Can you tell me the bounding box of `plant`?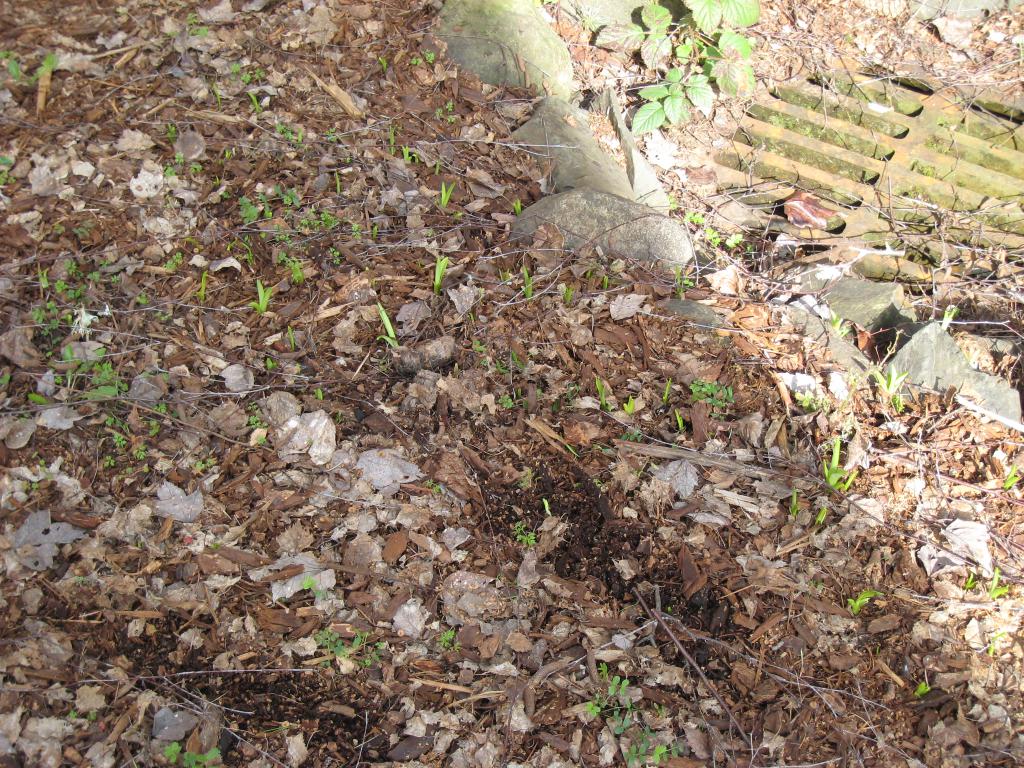
bbox(433, 254, 449, 301).
